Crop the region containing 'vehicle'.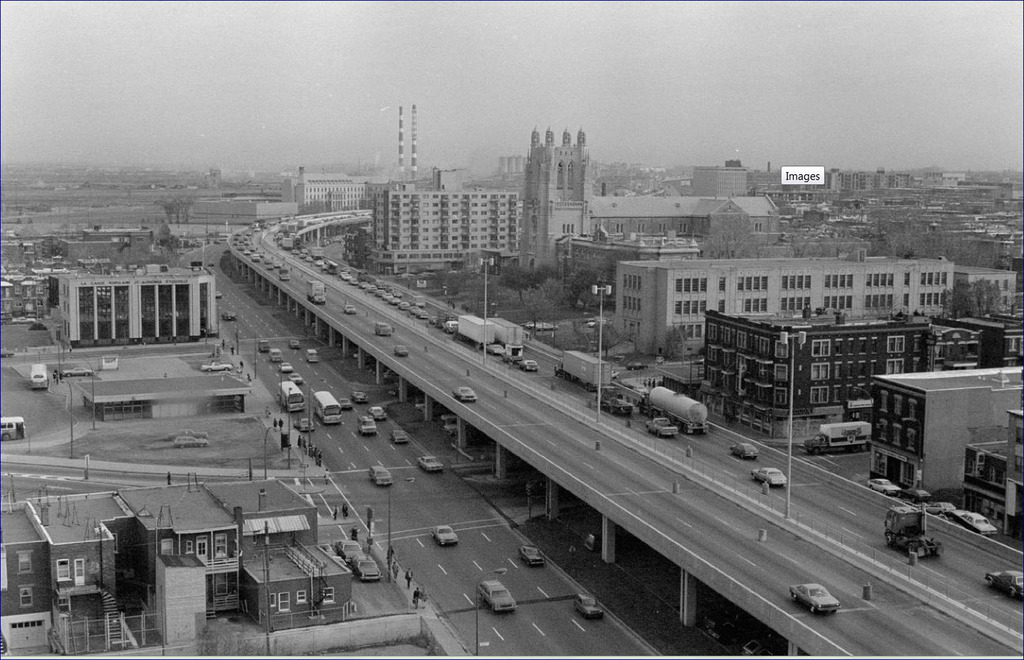
Crop region: region(201, 359, 237, 374).
